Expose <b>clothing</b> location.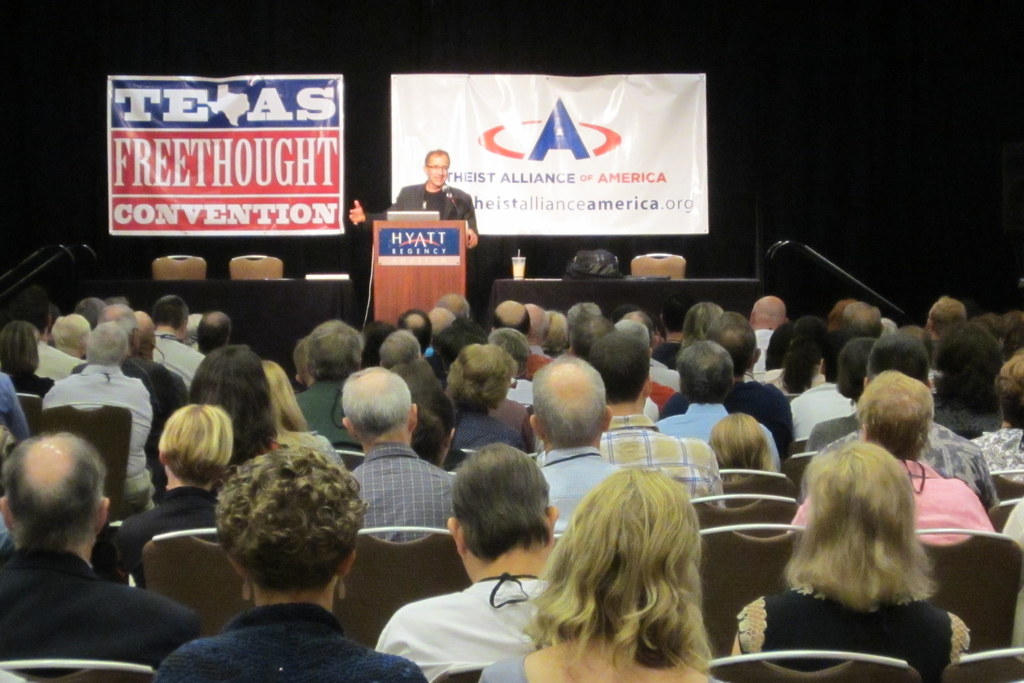
Exposed at x1=294, y1=379, x2=354, y2=440.
